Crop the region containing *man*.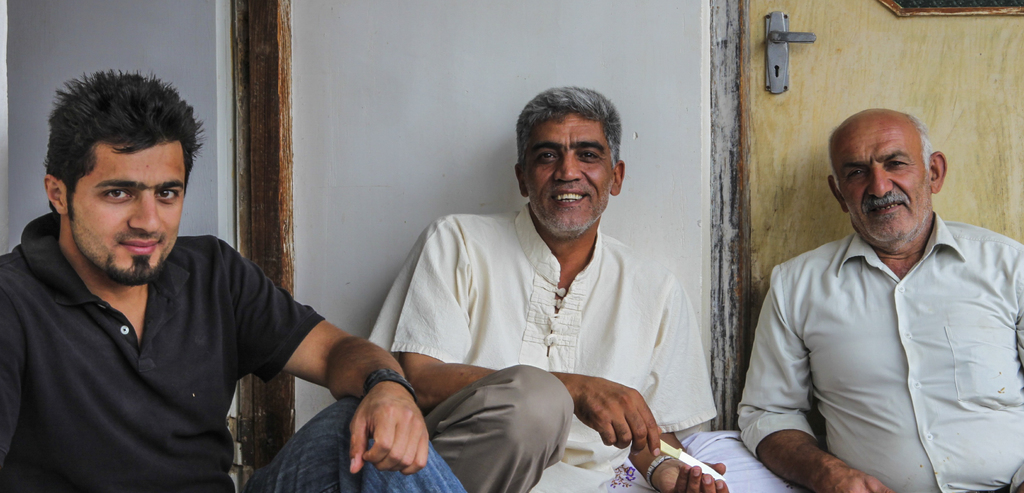
Crop region: [744,90,1011,483].
